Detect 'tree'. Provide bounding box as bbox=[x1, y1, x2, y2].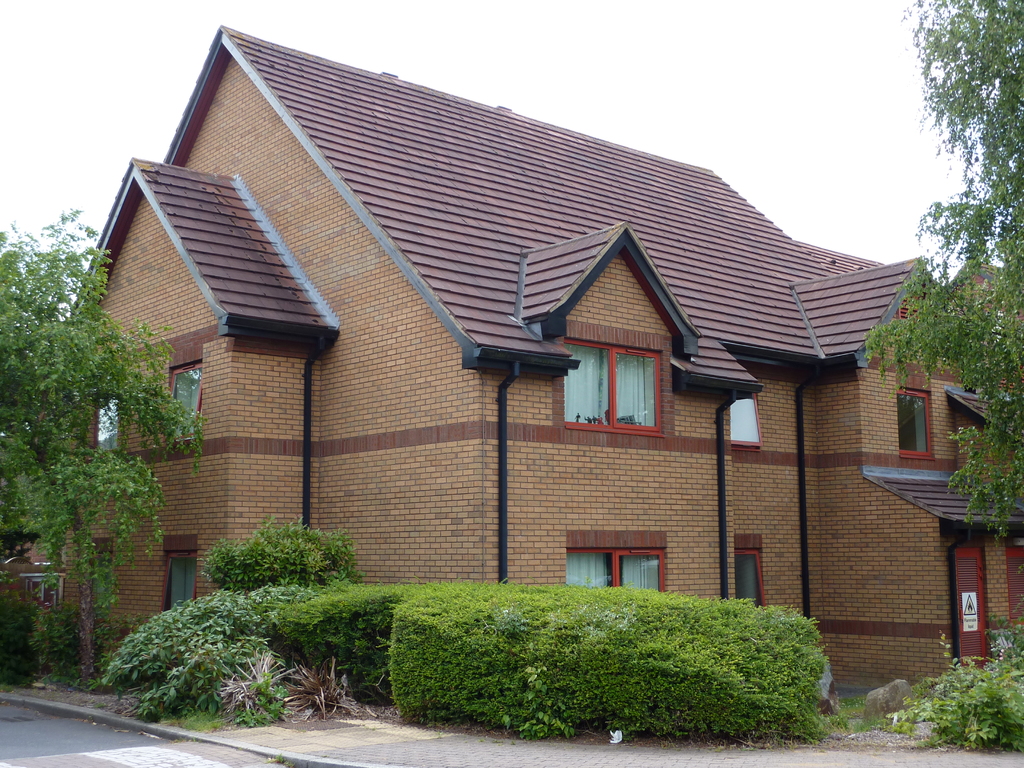
bbox=[856, 0, 1023, 534].
